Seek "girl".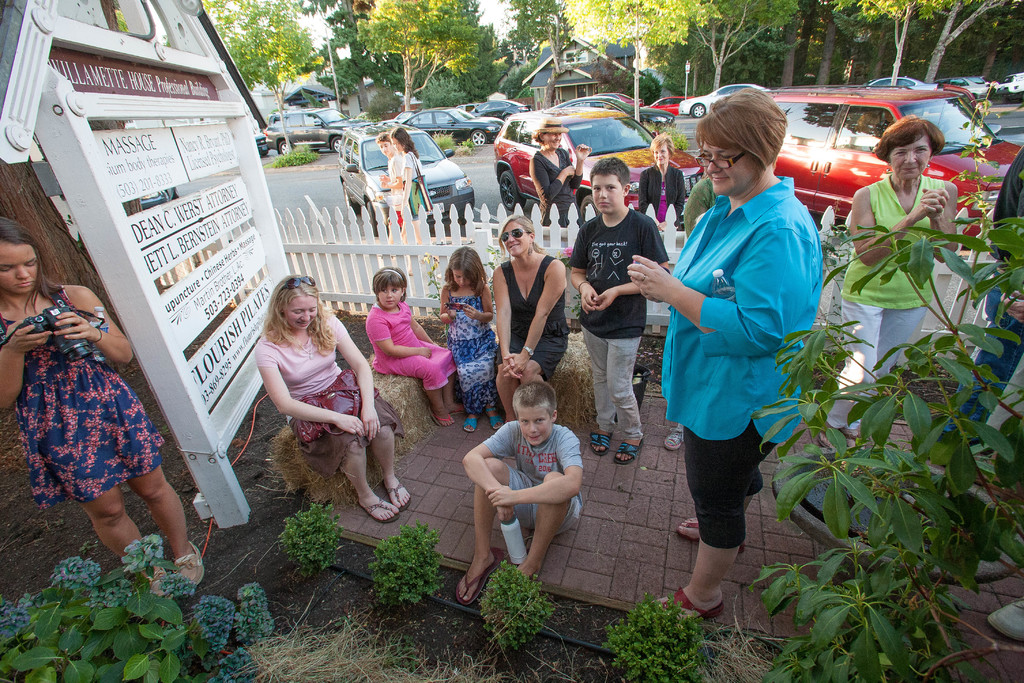
(387, 130, 424, 243).
